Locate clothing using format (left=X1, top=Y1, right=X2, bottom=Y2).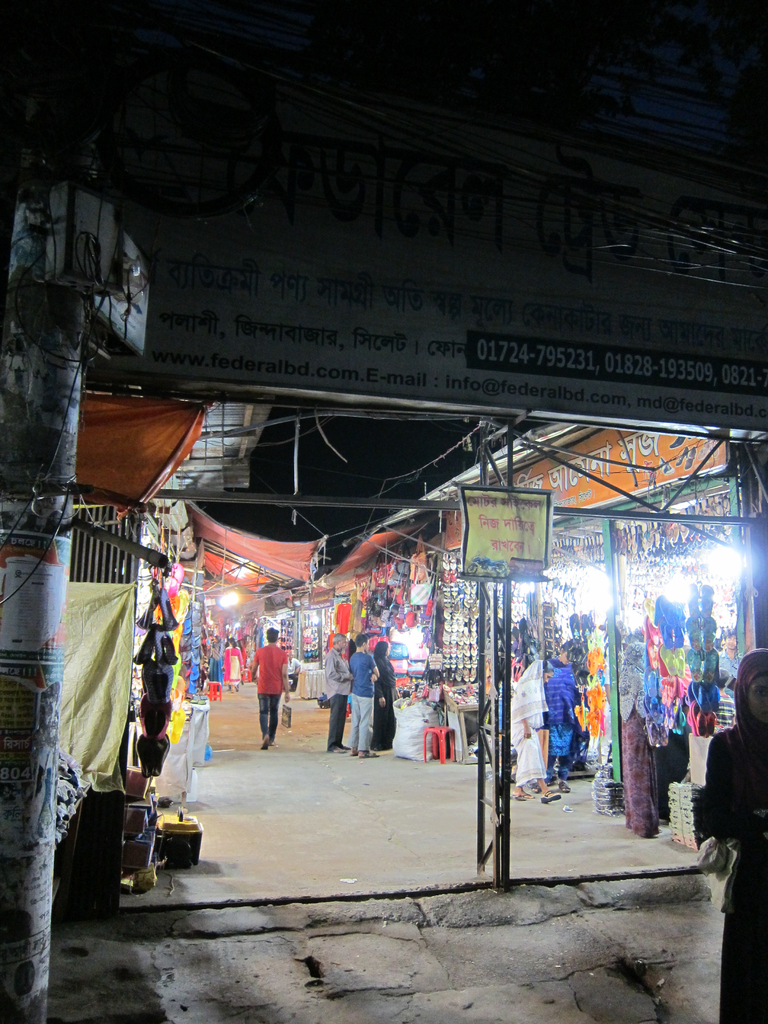
(left=373, top=641, right=399, bottom=751).
